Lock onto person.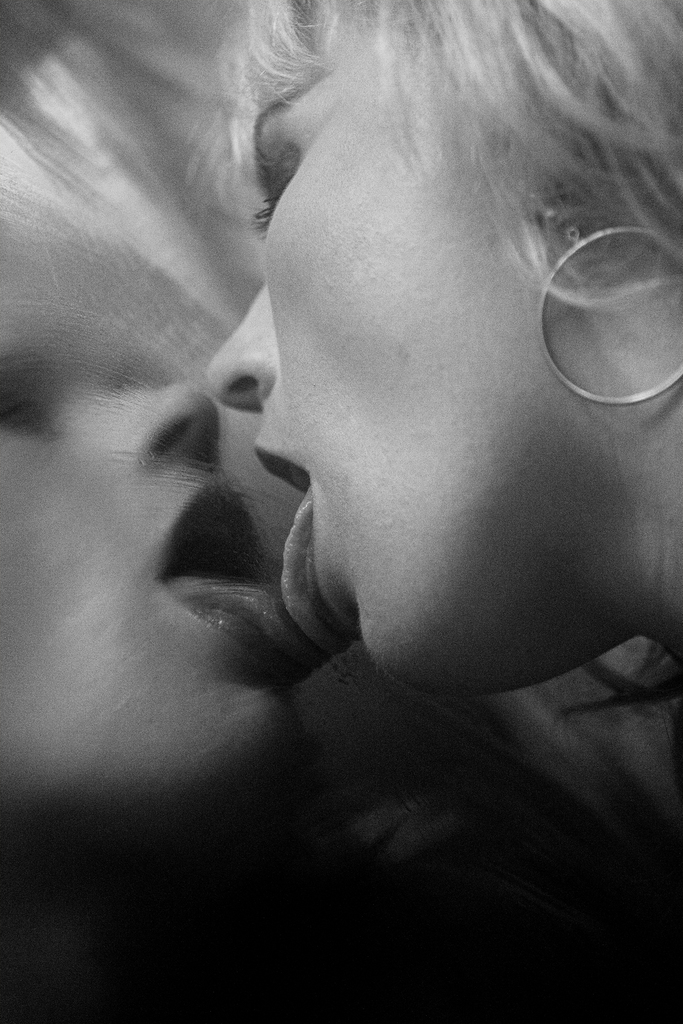
Locked: [206, 0, 682, 682].
